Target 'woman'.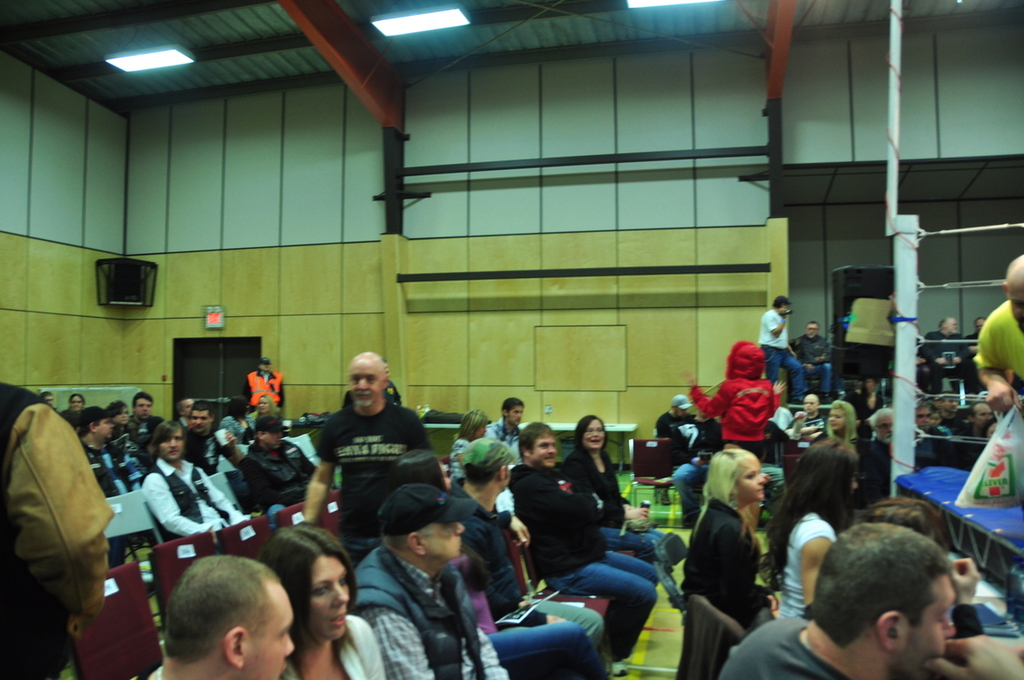
Target region: <box>681,437,779,630</box>.
